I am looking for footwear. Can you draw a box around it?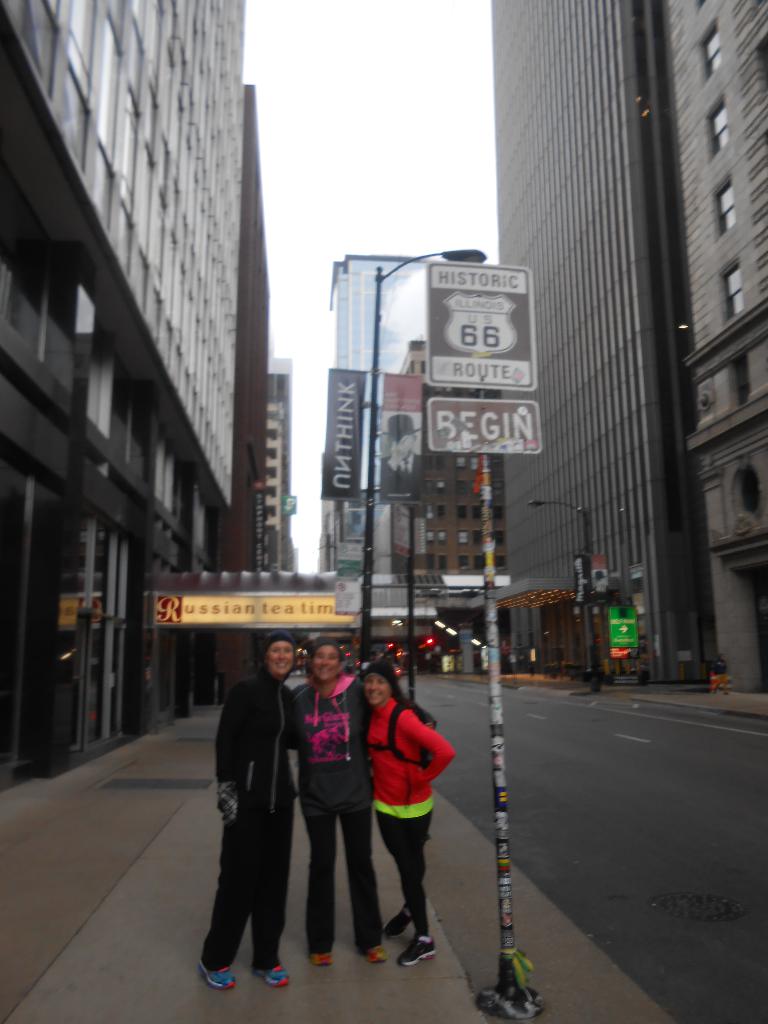
Sure, the bounding box is left=193, top=959, right=239, bottom=989.
